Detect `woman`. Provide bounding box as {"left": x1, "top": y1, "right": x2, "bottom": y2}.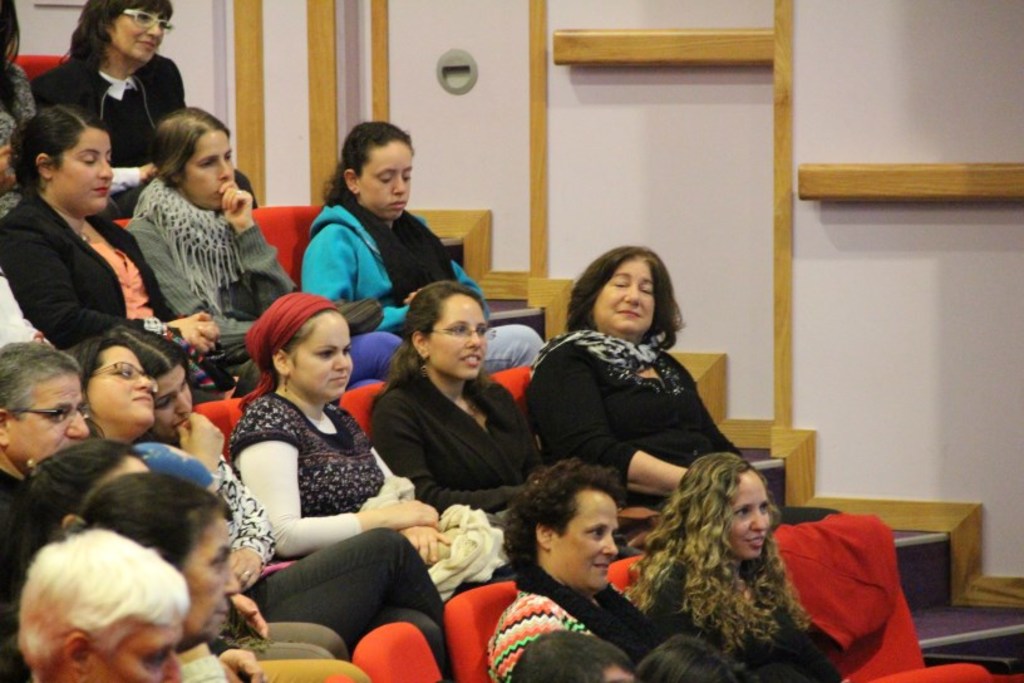
{"left": 119, "top": 99, "right": 410, "bottom": 389}.
